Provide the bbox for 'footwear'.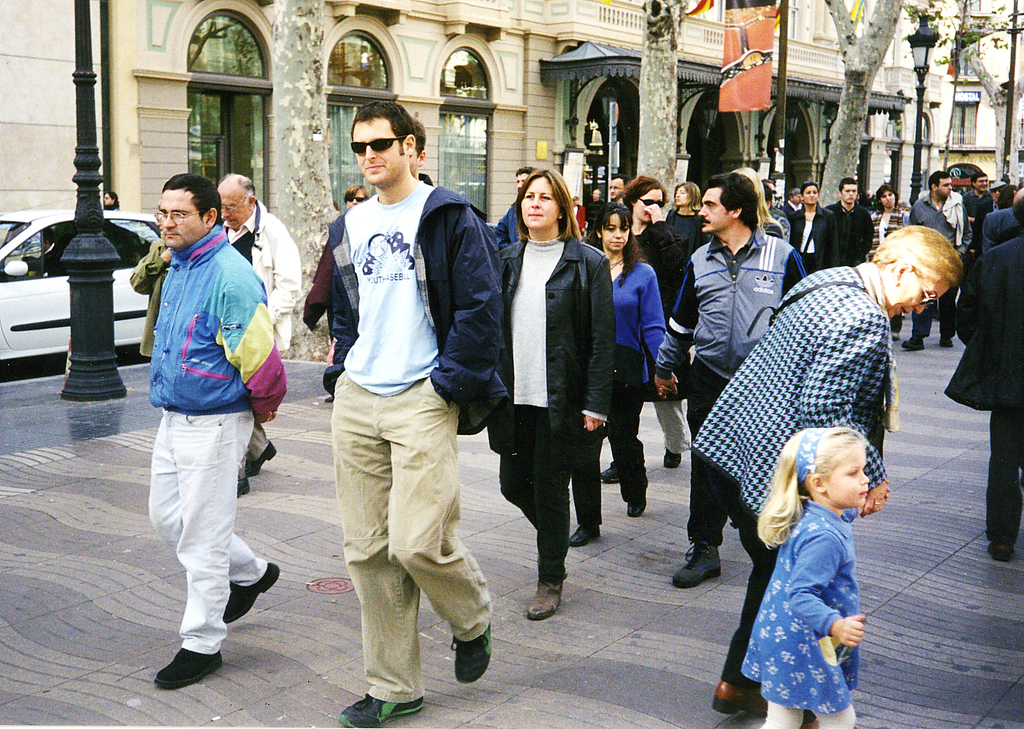
Rect(800, 718, 819, 728).
